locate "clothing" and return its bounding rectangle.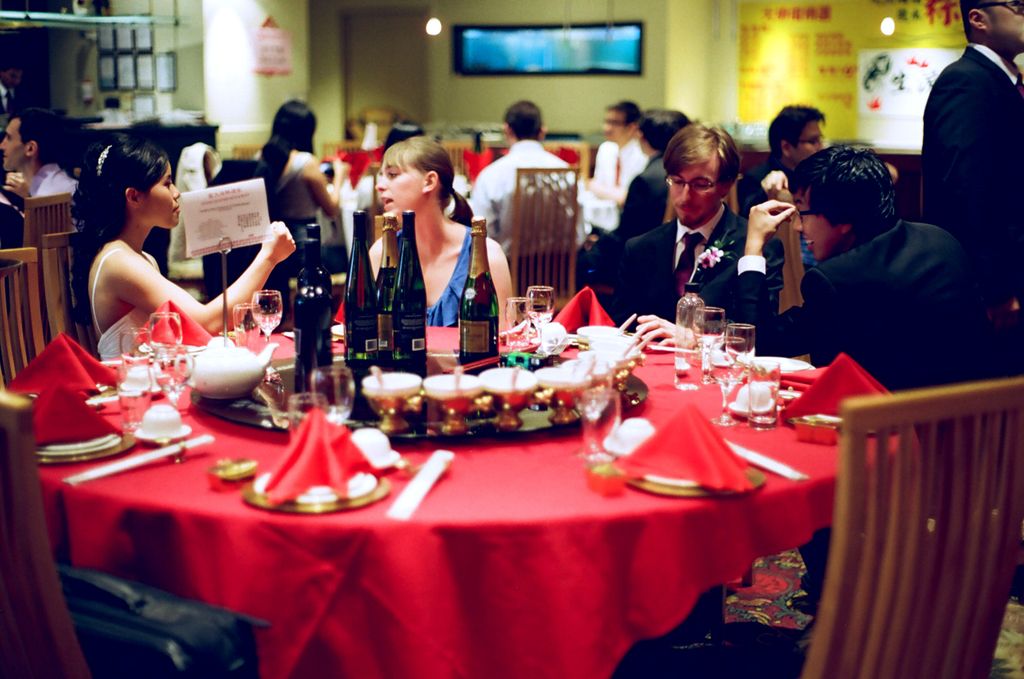
[30, 148, 70, 201].
